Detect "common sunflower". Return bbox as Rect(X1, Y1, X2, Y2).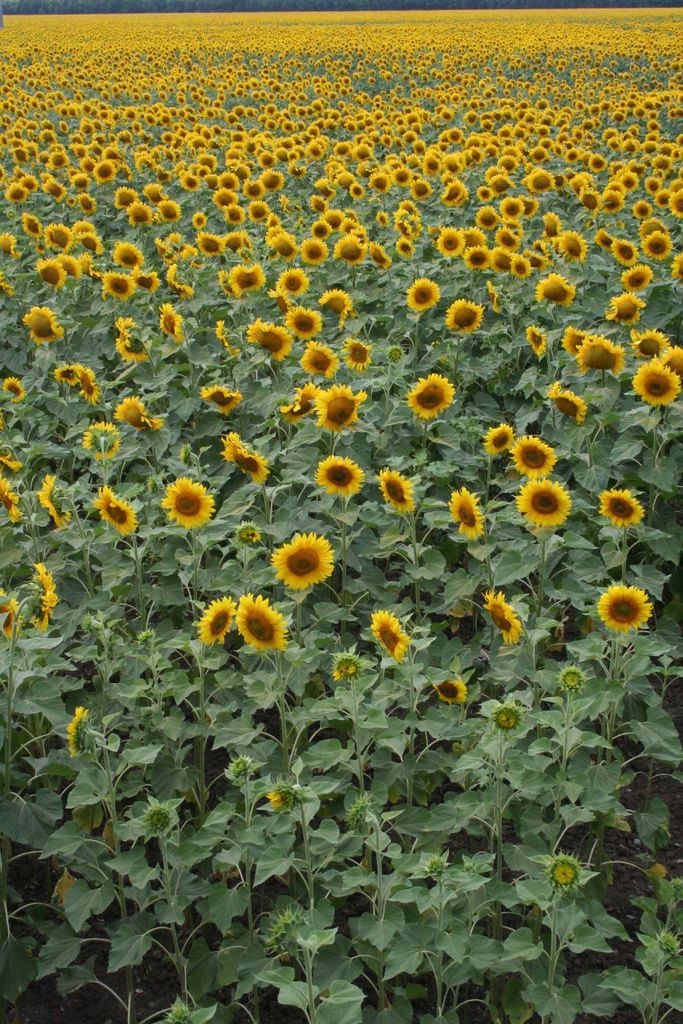
Rect(272, 269, 311, 295).
